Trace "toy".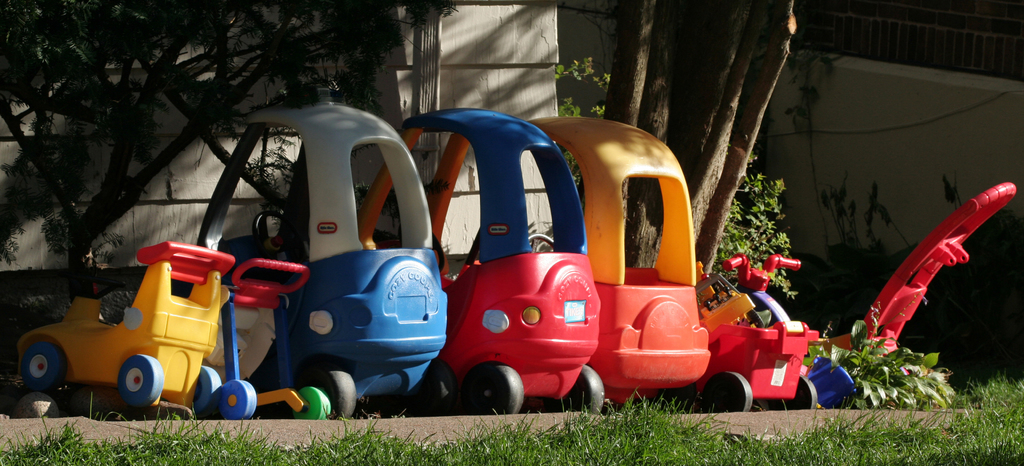
Traced to [x1=737, y1=249, x2=855, y2=410].
